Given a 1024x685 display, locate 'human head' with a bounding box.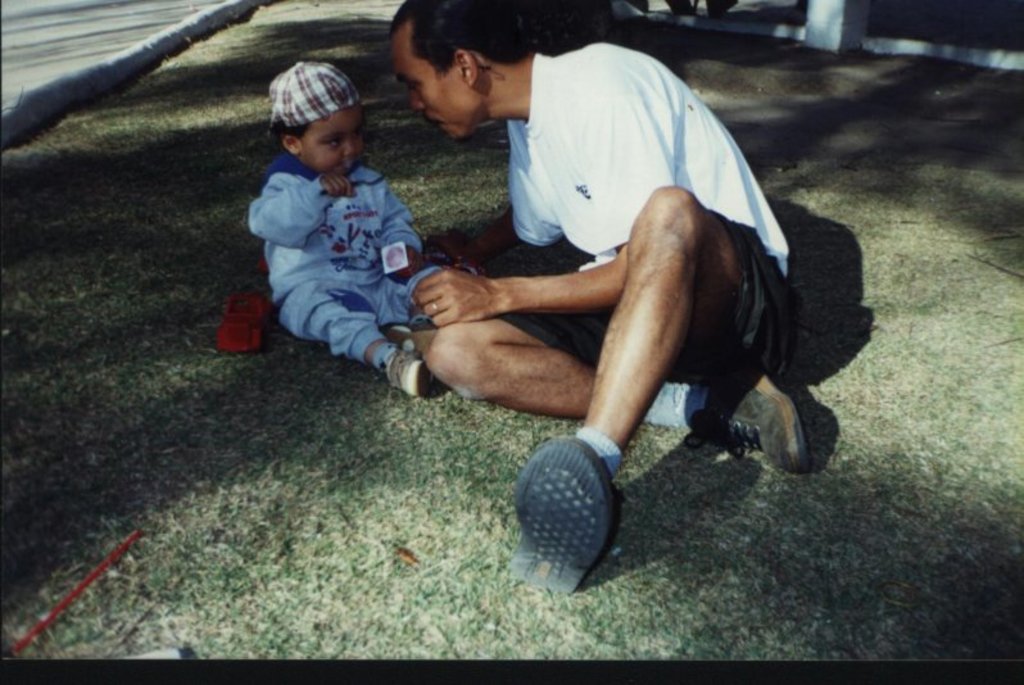
Located: x1=267 y1=58 x2=368 y2=177.
